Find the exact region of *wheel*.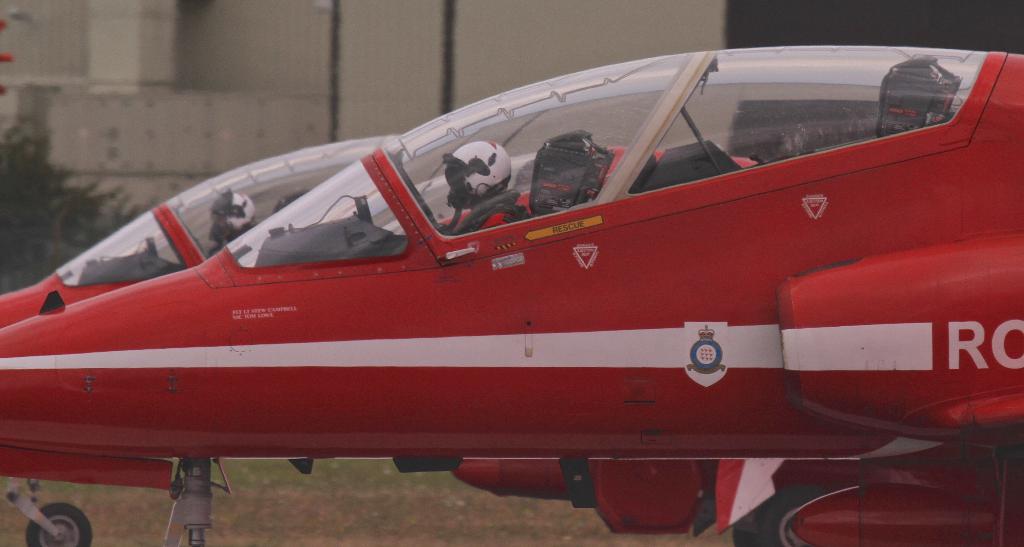
Exact region: 756:484:820:546.
